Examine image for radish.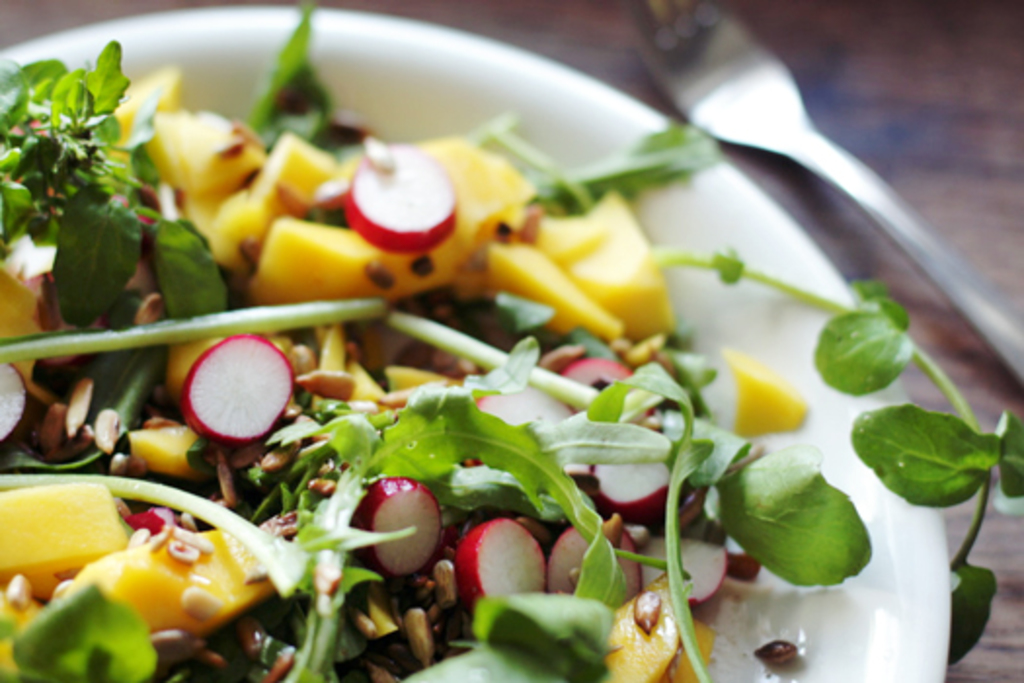
Examination result: (left=345, top=139, right=458, bottom=248).
